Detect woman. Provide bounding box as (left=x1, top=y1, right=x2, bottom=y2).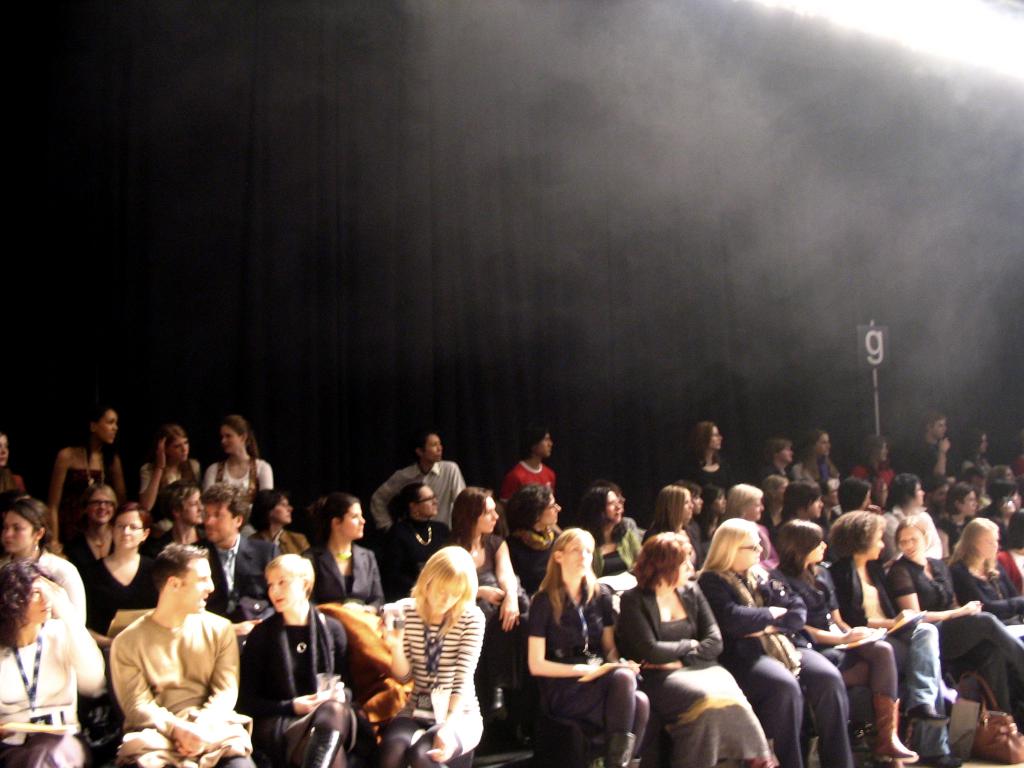
(left=240, top=483, right=322, bottom=549).
